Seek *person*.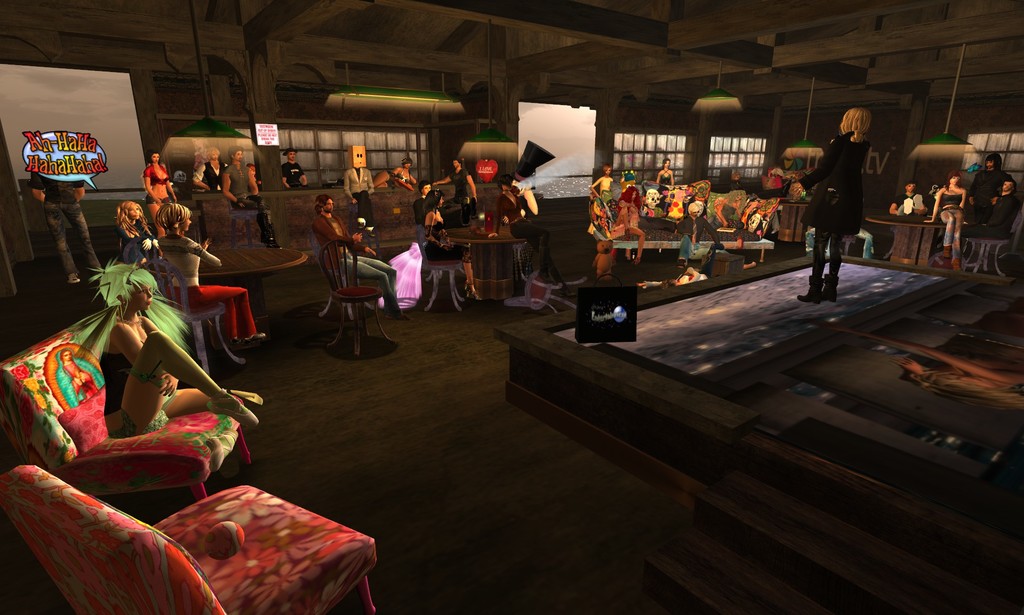
[116,206,143,264].
